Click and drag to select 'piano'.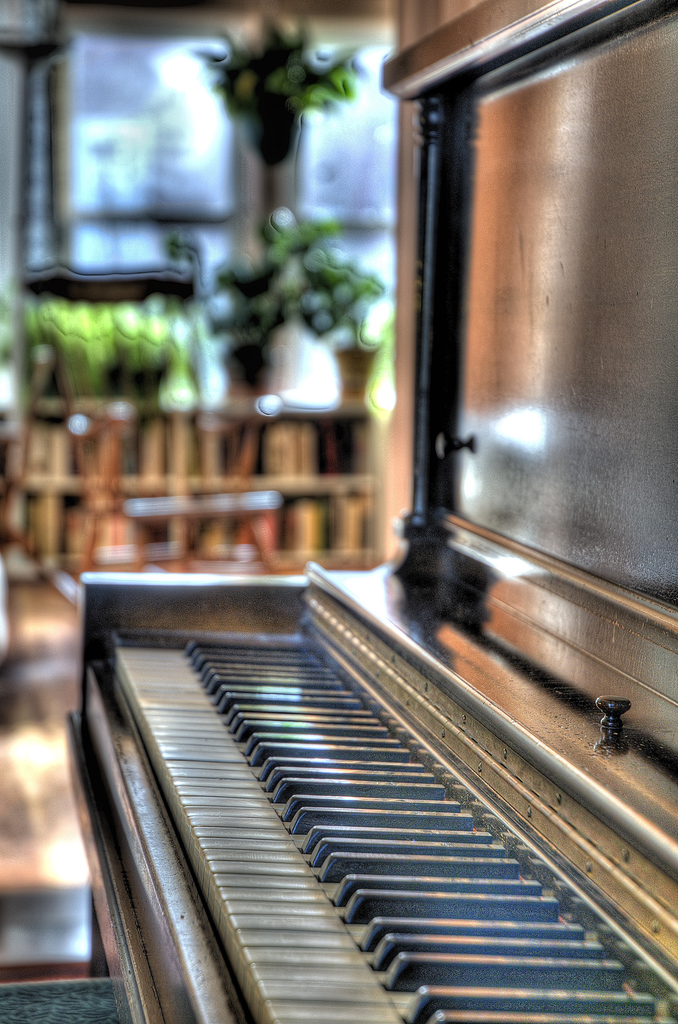
Selection: select_region(62, 600, 663, 1023).
